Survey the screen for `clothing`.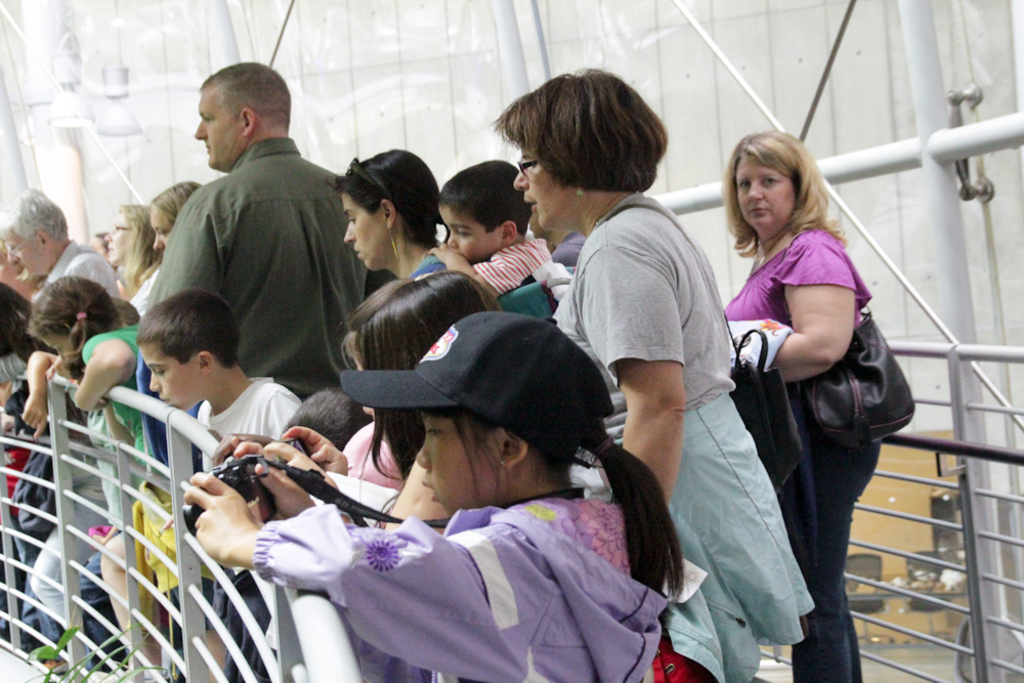
Survey found: pyautogui.locateOnScreen(545, 189, 811, 682).
